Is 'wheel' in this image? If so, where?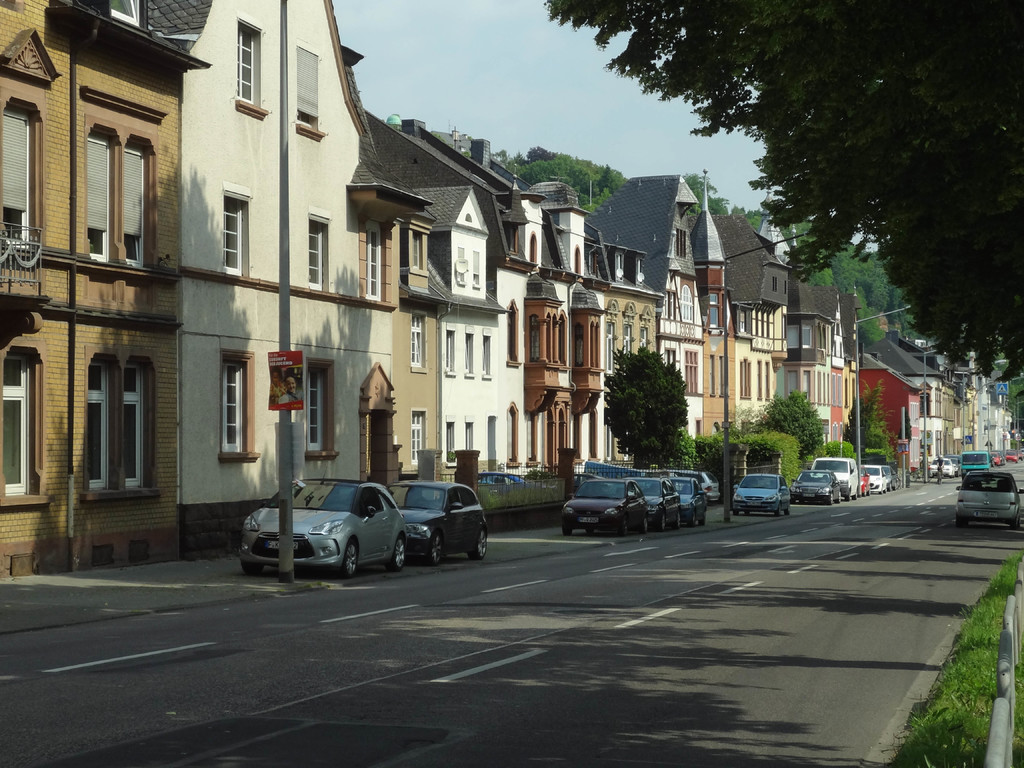
Yes, at BBox(775, 503, 781, 516).
